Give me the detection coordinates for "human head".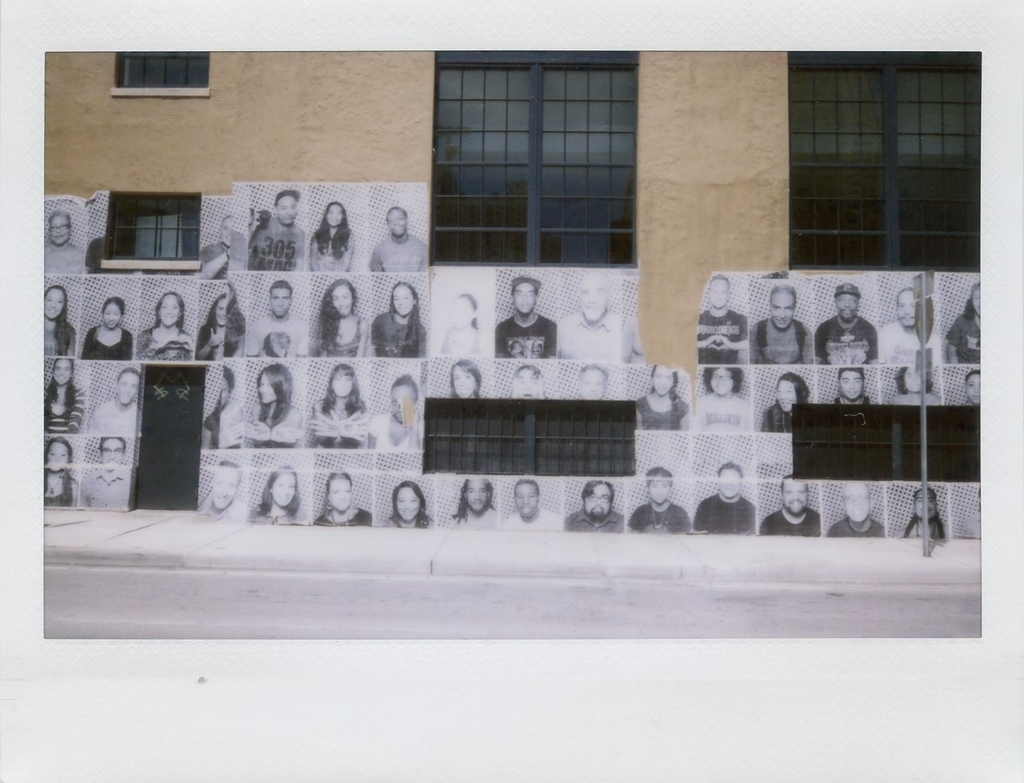
l=452, t=361, r=479, b=397.
